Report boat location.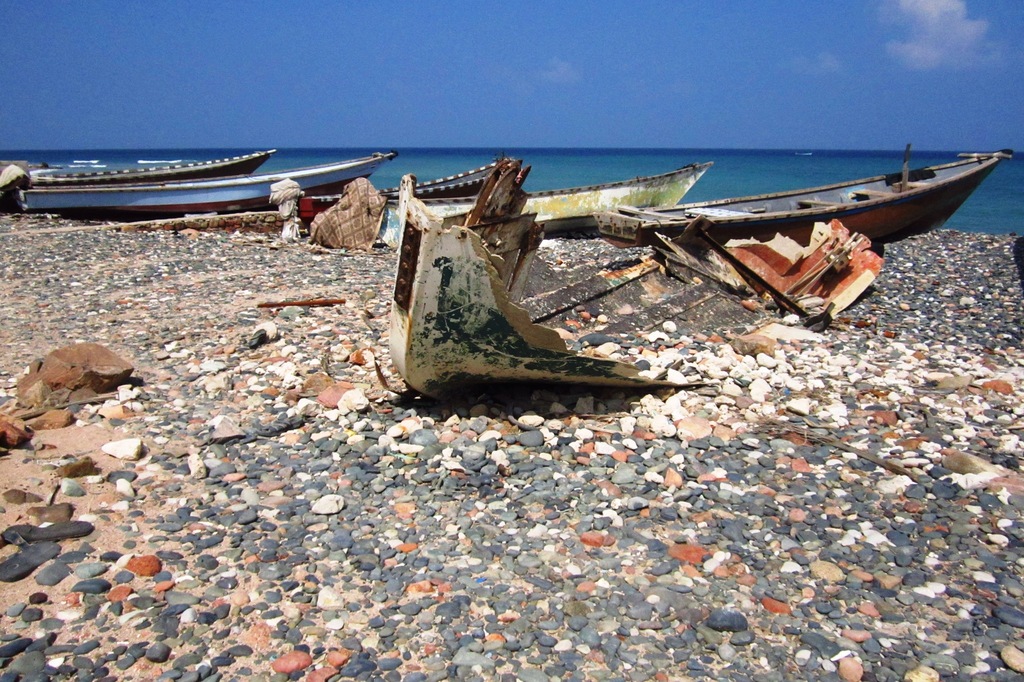
Report: l=11, t=146, r=398, b=228.
